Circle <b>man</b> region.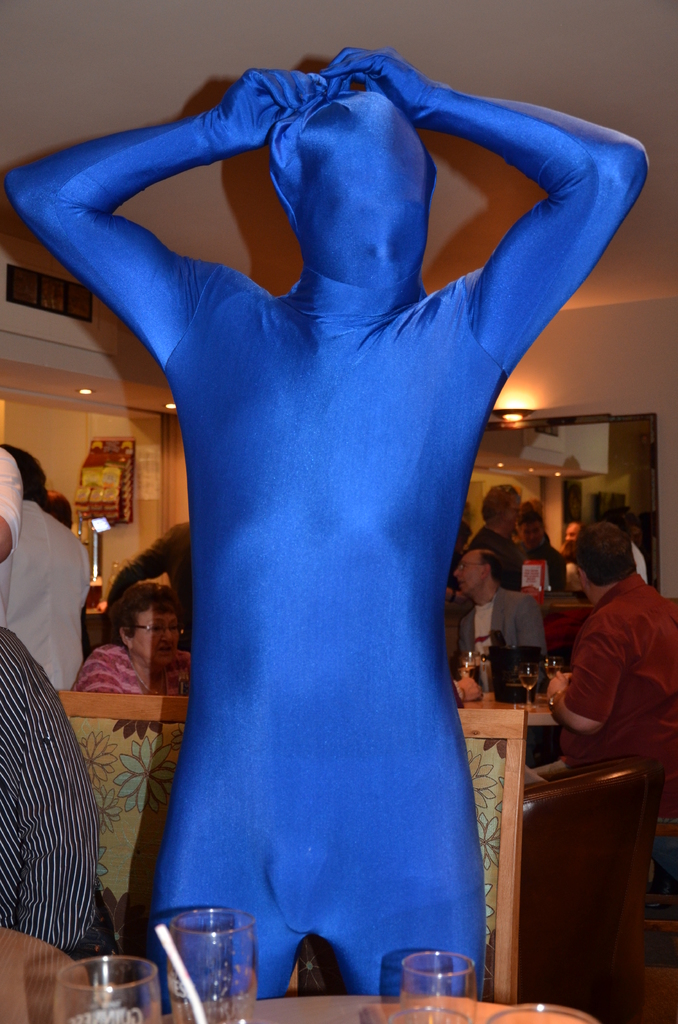
Region: [left=0, top=43, right=654, bottom=1014].
